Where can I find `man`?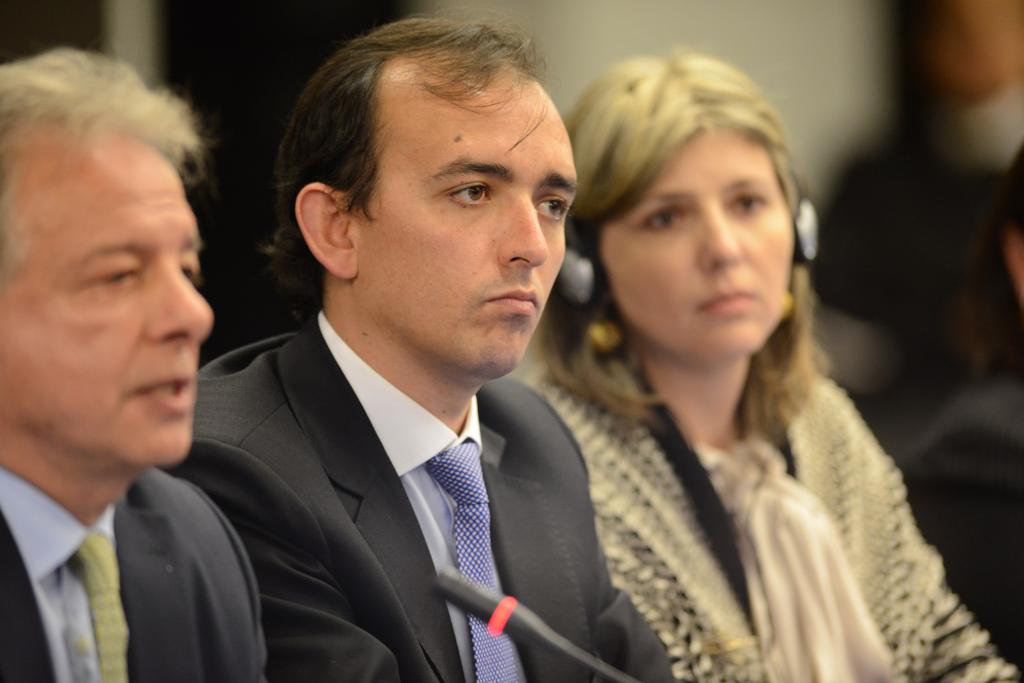
You can find it at Rect(166, 23, 662, 682).
